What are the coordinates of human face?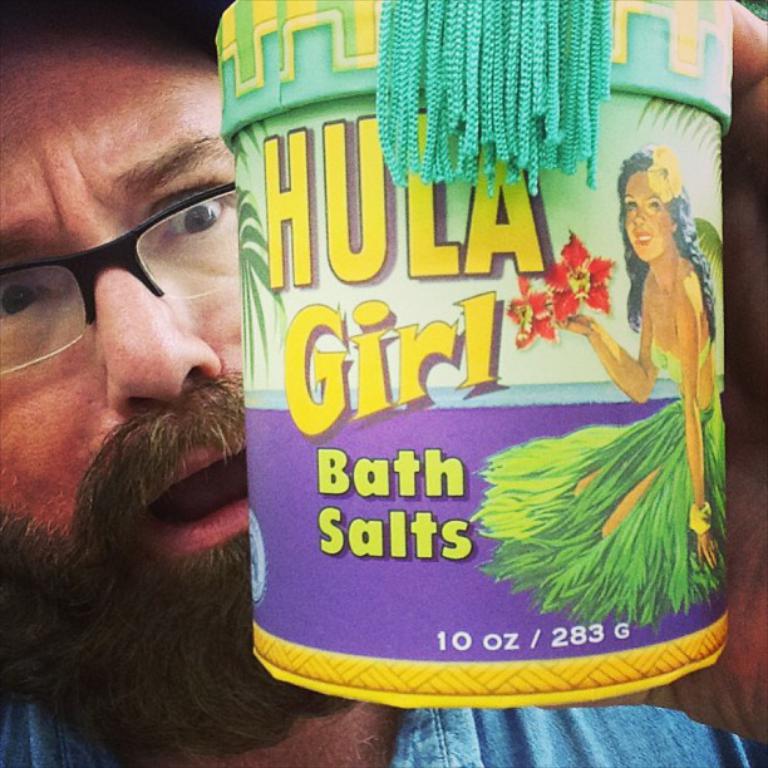
region(0, 31, 241, 557).
